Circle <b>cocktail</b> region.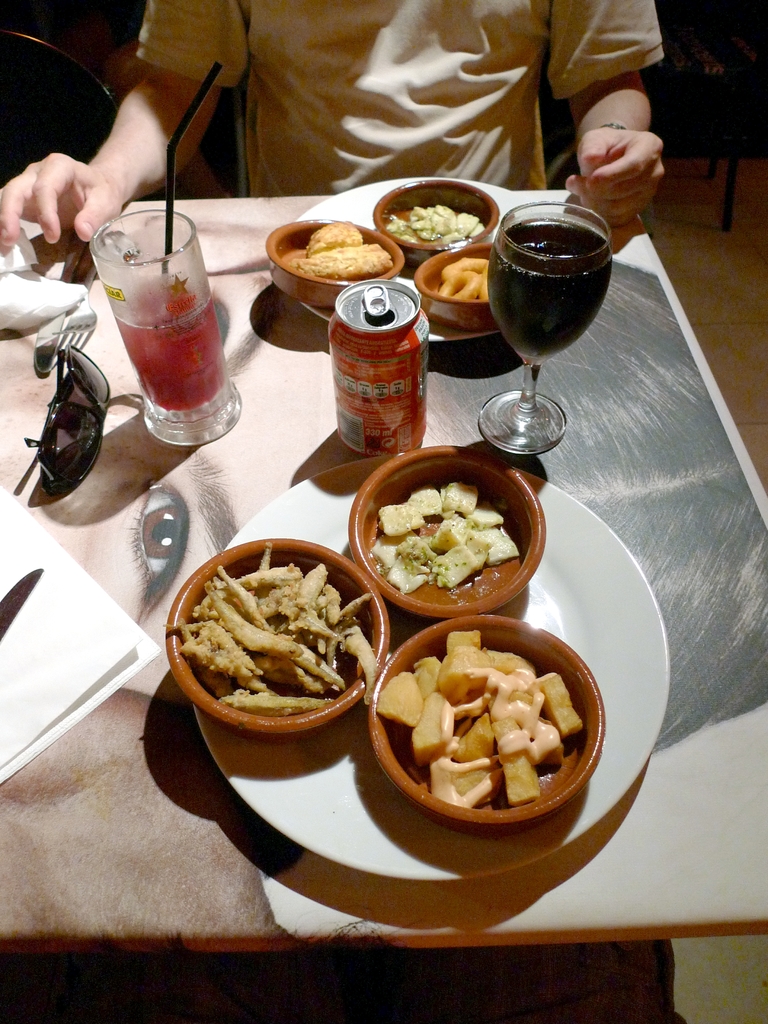
Region: (x1=478, y1=198, x2=614, y2=454).
